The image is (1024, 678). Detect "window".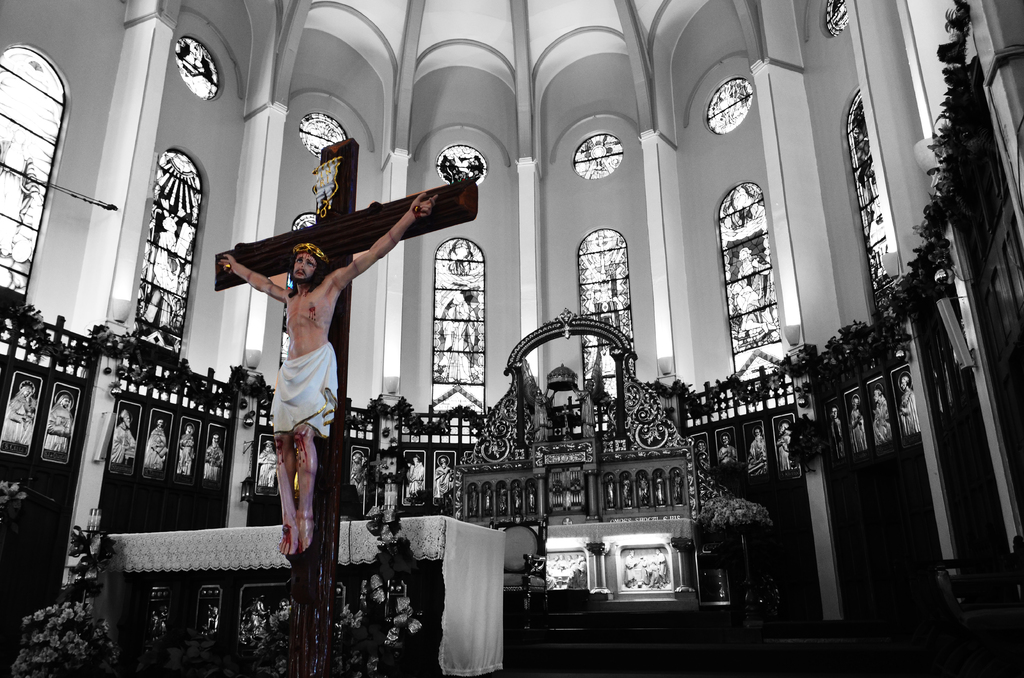
Detection: x1=846 y1=88 x2=892 y2=291.
